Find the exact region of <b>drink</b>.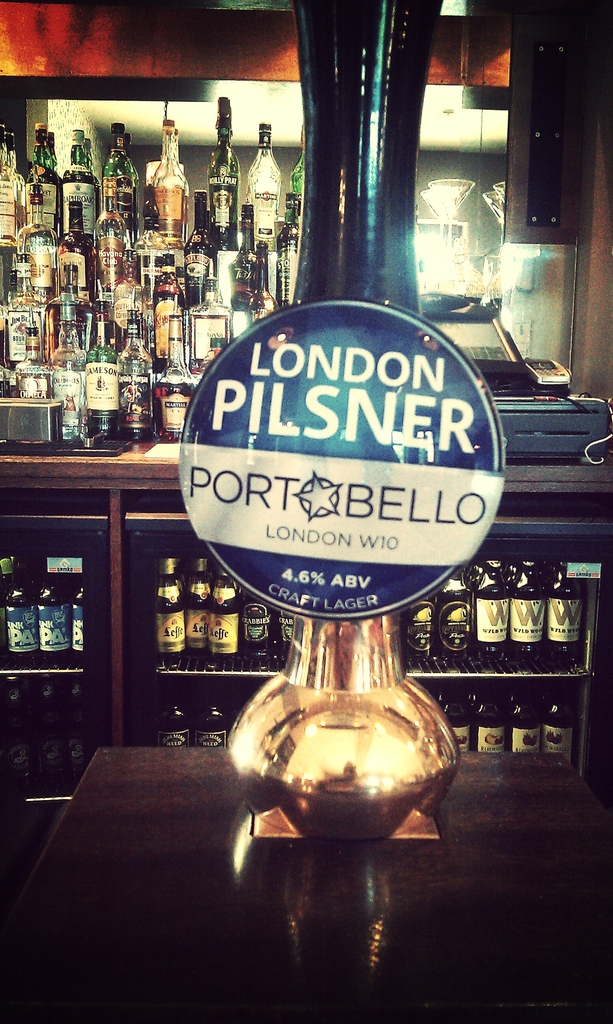
Exact region: bbox=[95, 174, 122, 304].
